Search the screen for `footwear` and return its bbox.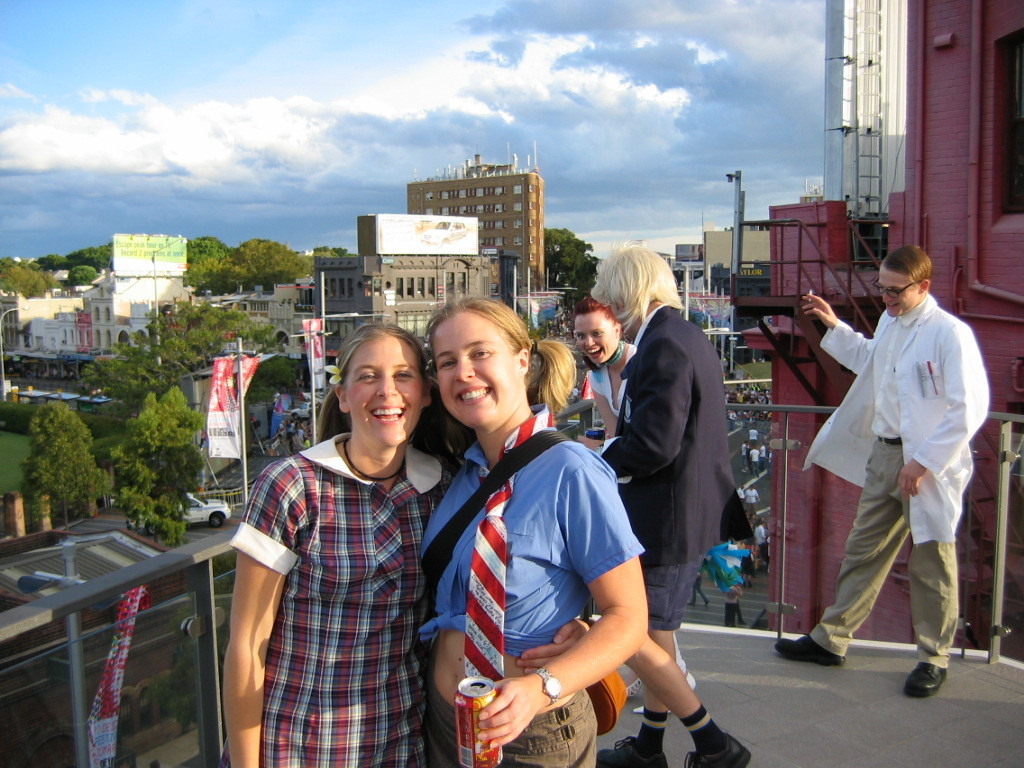
Found: {"x1": 774, "y1": 636, "x2": 844, "y2": 662}.
